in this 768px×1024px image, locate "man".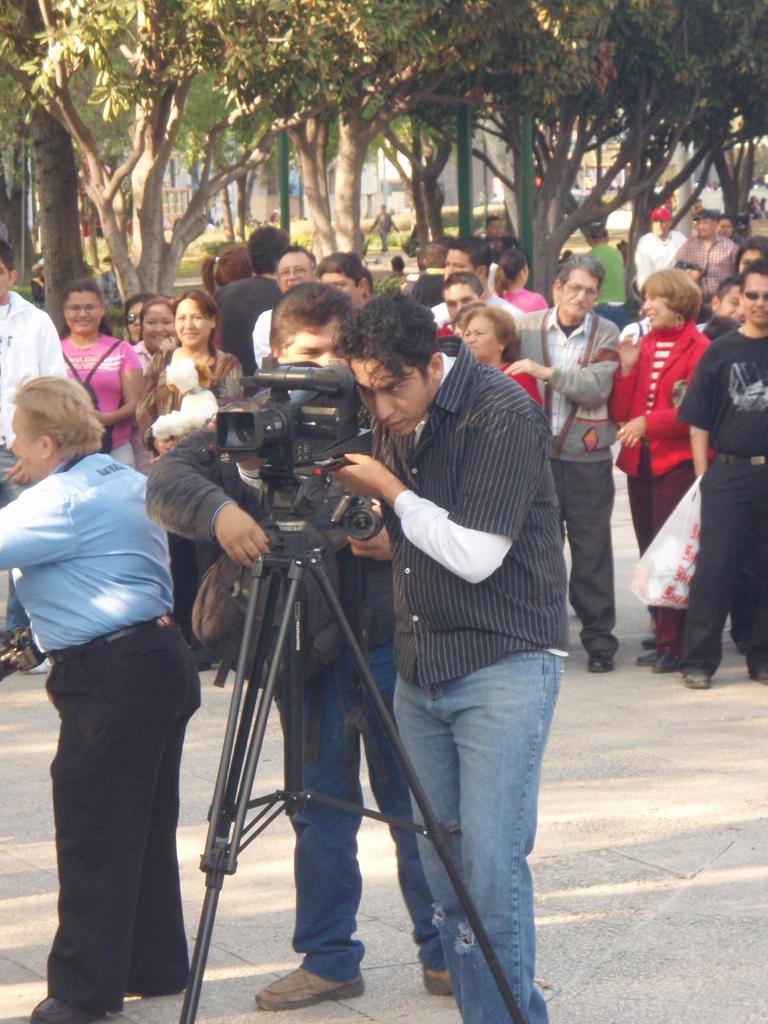
Bounding box: (left=0, top=364, right=202, bottom=1023).
